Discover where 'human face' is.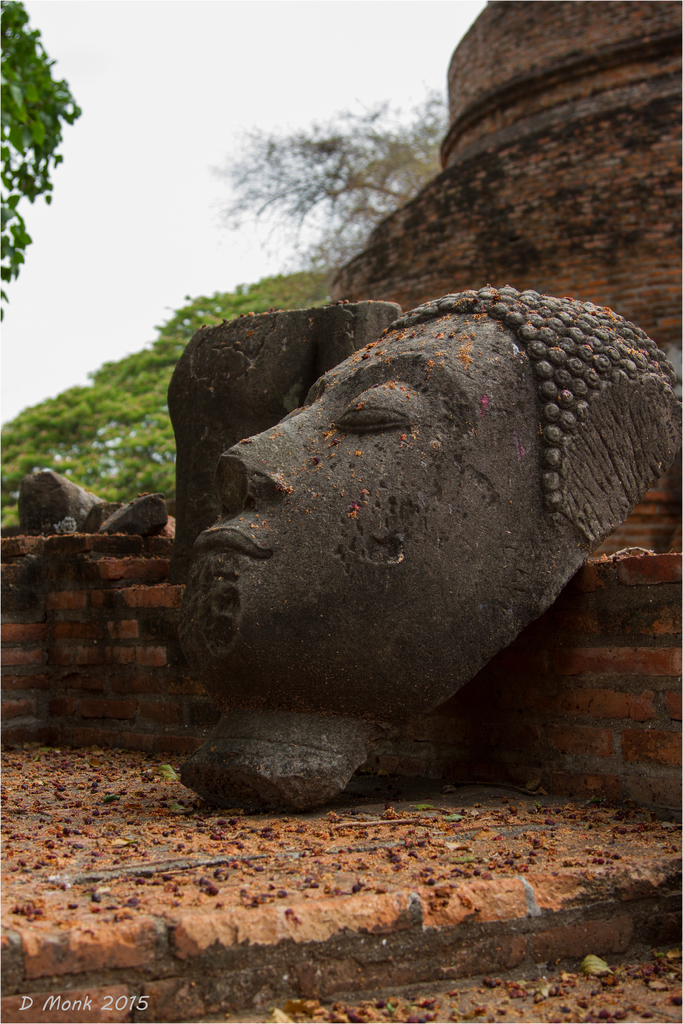
Discovered at {"left": 169, "top": 310, "right": 558, "bottom": 716}.
